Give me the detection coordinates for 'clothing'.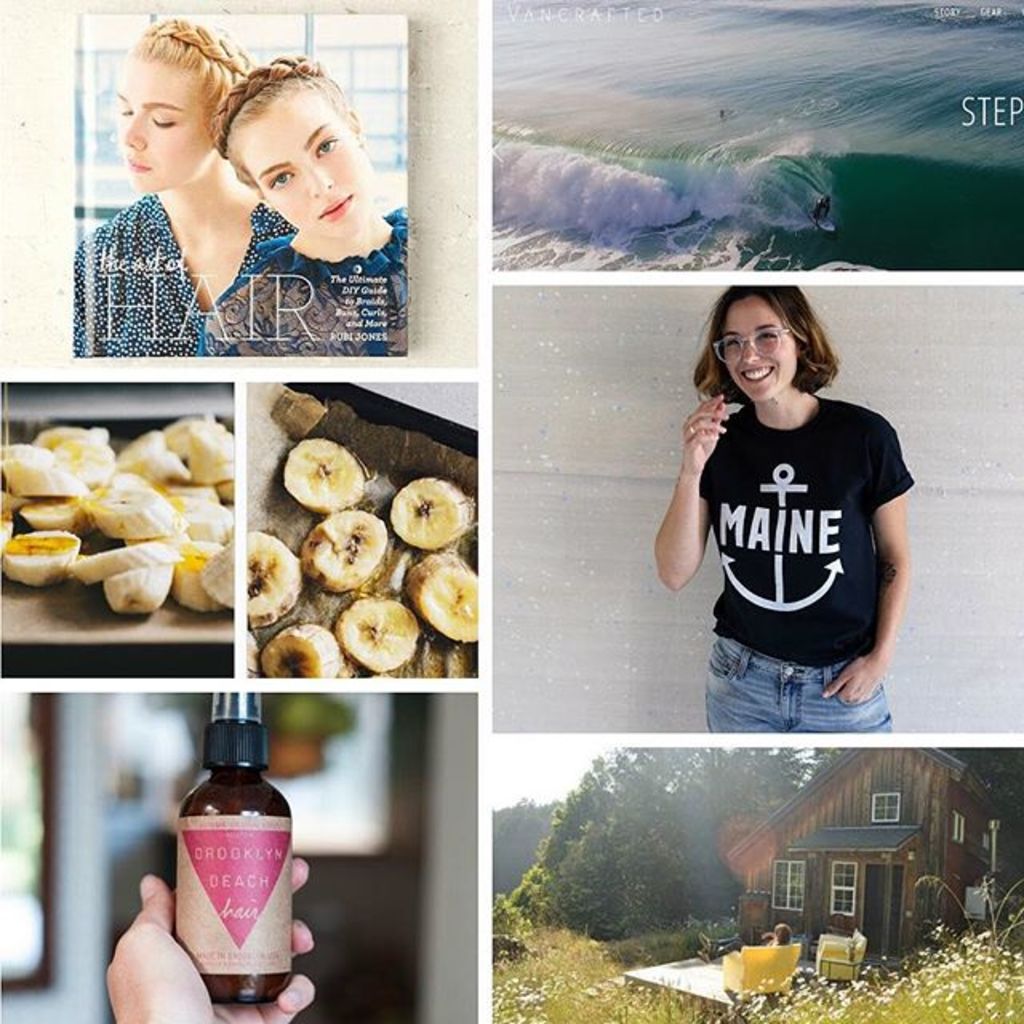
box=[688, 378, 910, 739].
